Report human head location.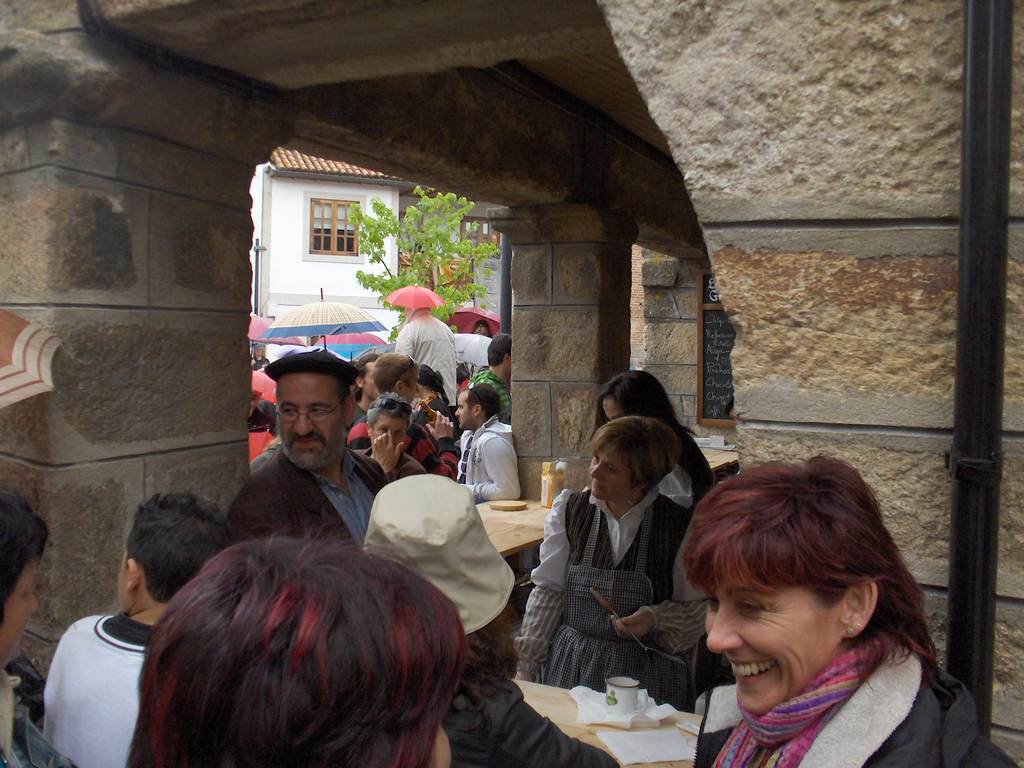
Report: (362, 396, 410, 454).
